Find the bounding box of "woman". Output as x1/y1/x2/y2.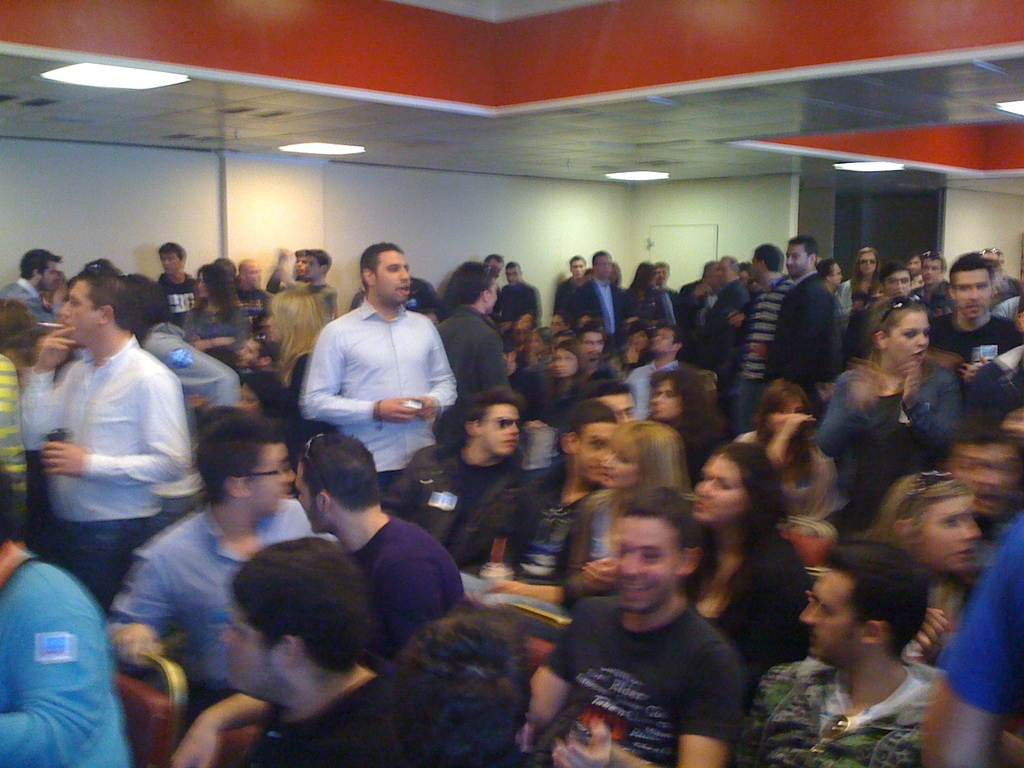
733/385/844/566.
